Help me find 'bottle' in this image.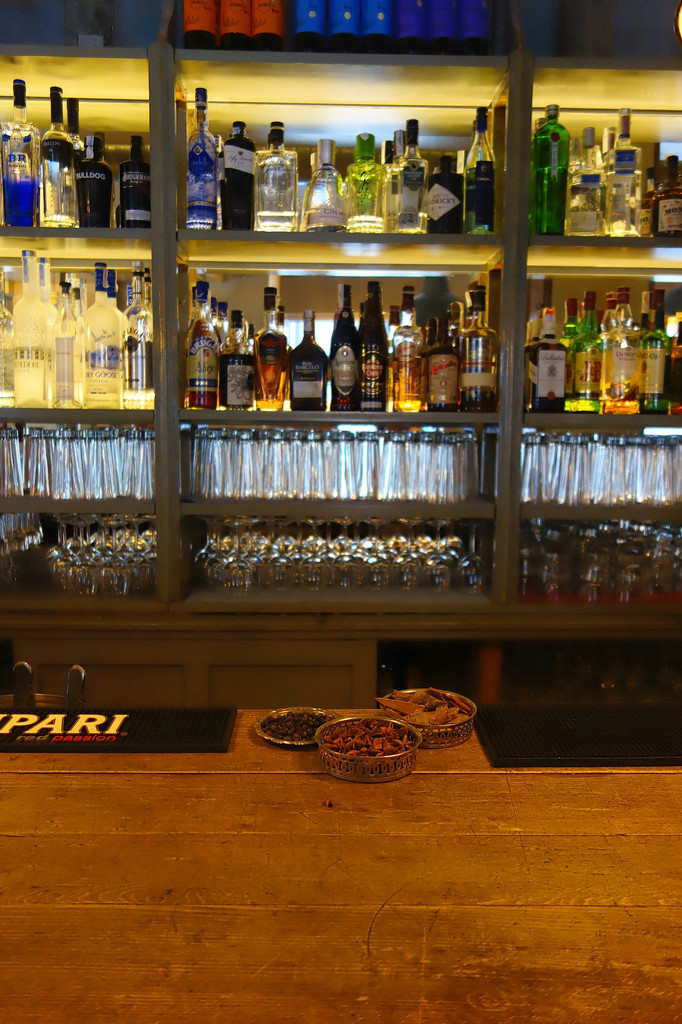
Found it: locate(520, 318, 538, 414).
